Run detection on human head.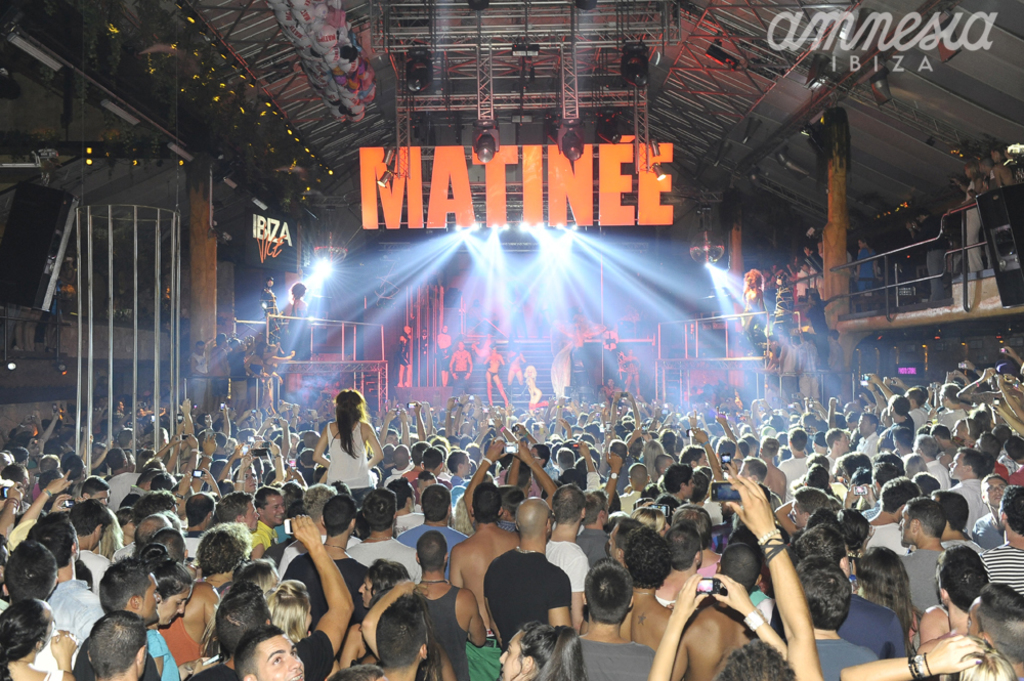
Result: 7, 539, 60, 603.
